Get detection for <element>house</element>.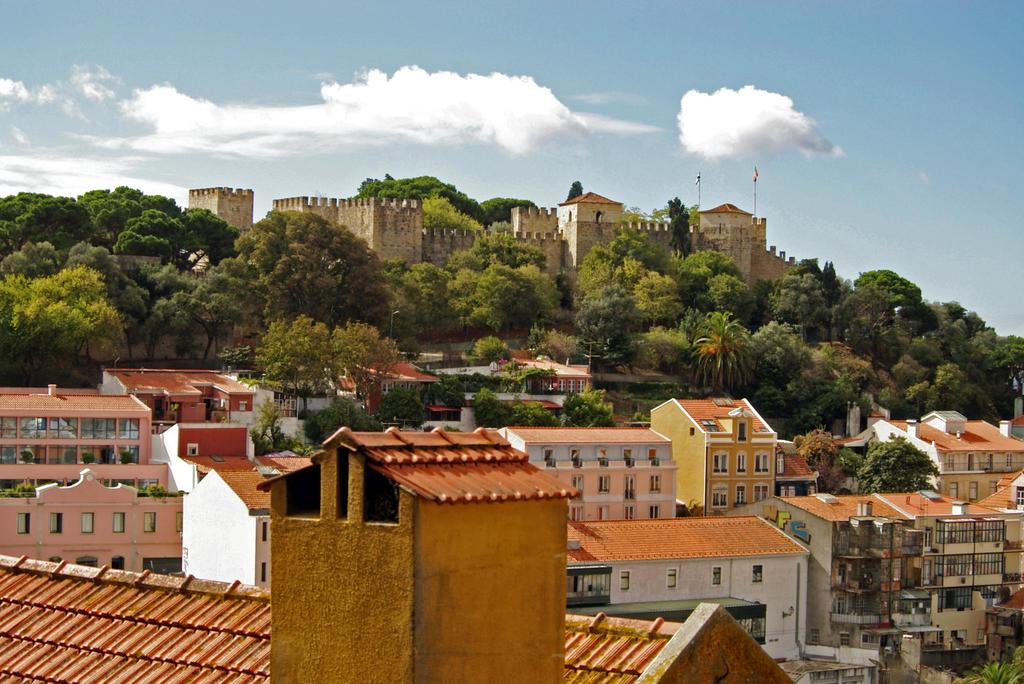
Detection: select_region(425, 352, 591, 413).
